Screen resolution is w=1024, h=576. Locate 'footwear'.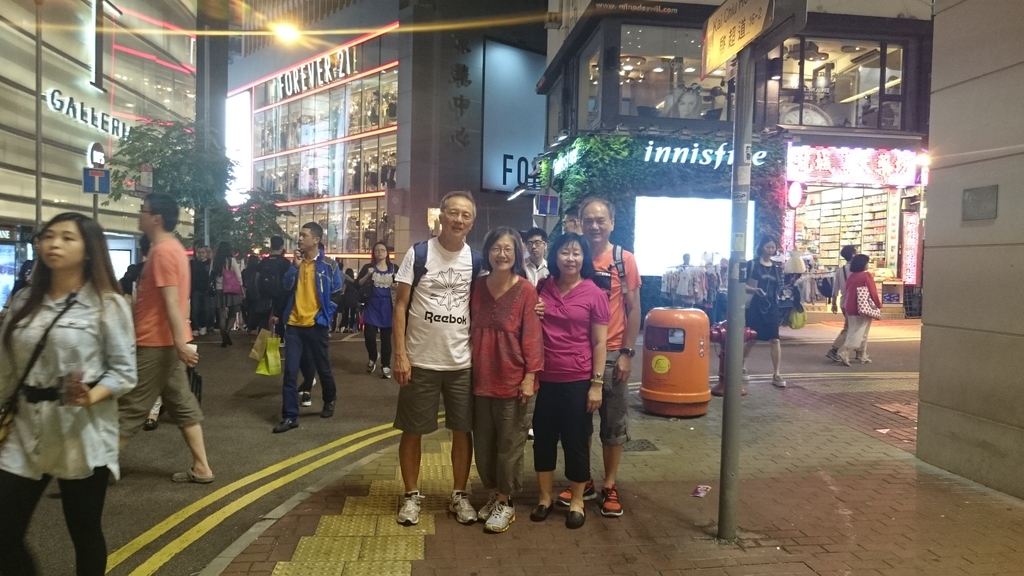
l=143, t=418, r=155, b=431.
